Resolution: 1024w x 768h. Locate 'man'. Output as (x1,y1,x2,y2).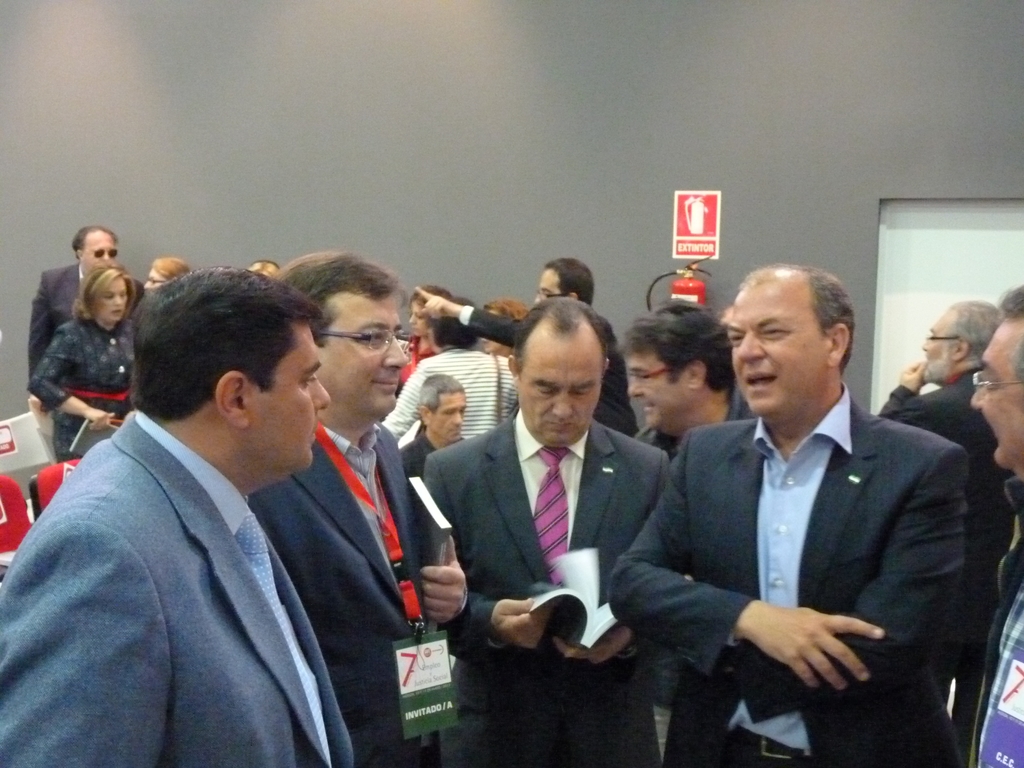
(243,249,476,767).
